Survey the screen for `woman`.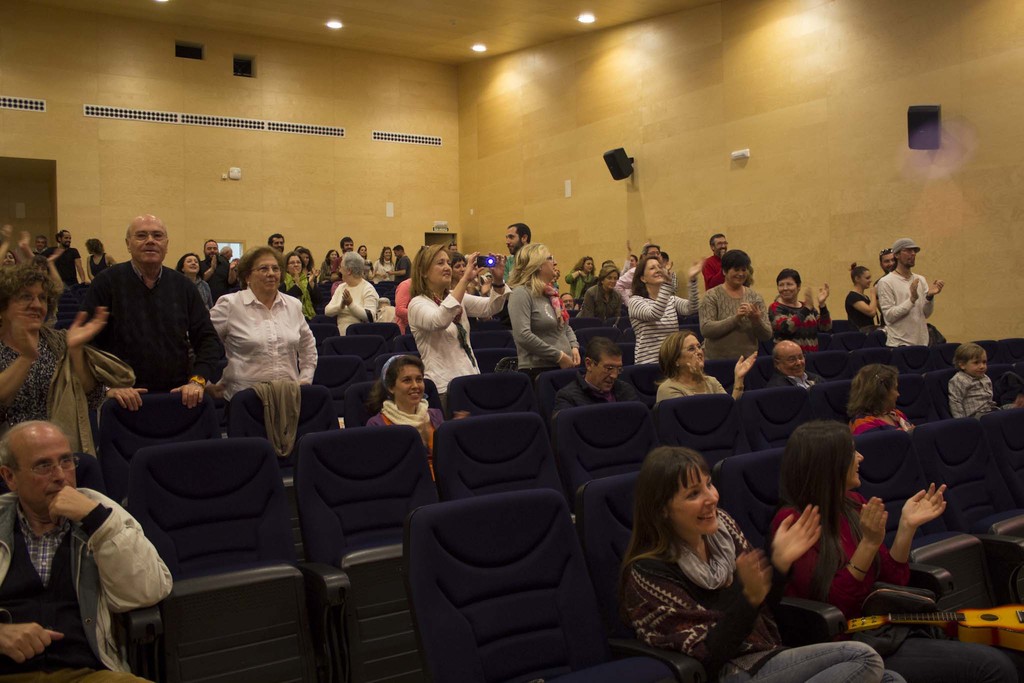
Survey found: (198, 243, 308, 459).
